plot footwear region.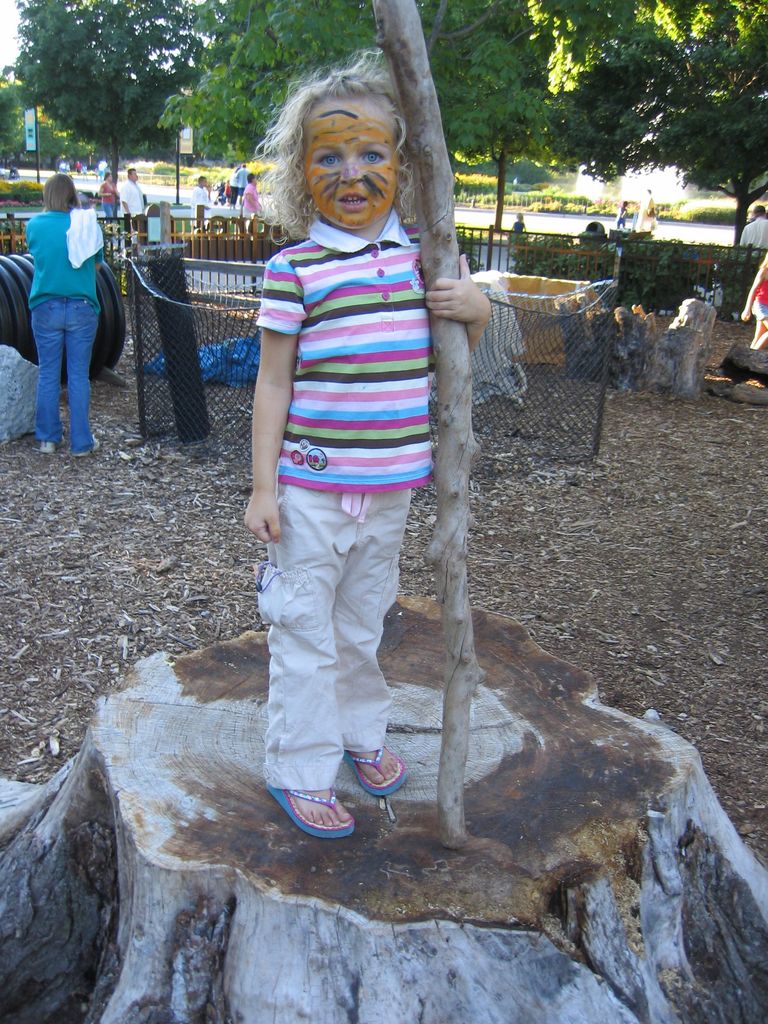
Plotted at (x1=74, y1=433, x2=97, y2=465).
